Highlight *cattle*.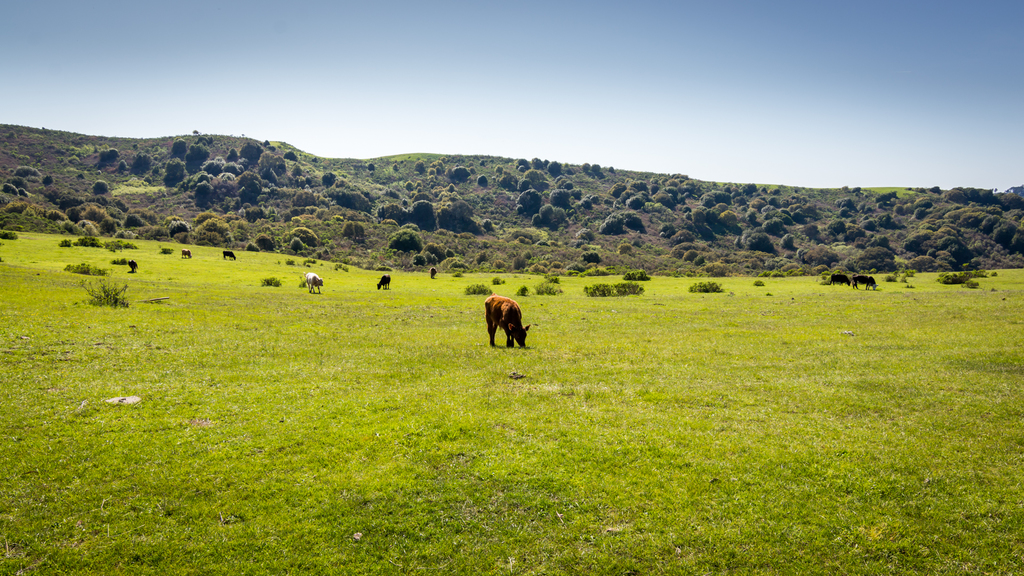
Highlighted region: bbox(220, 251, 236, 260).
